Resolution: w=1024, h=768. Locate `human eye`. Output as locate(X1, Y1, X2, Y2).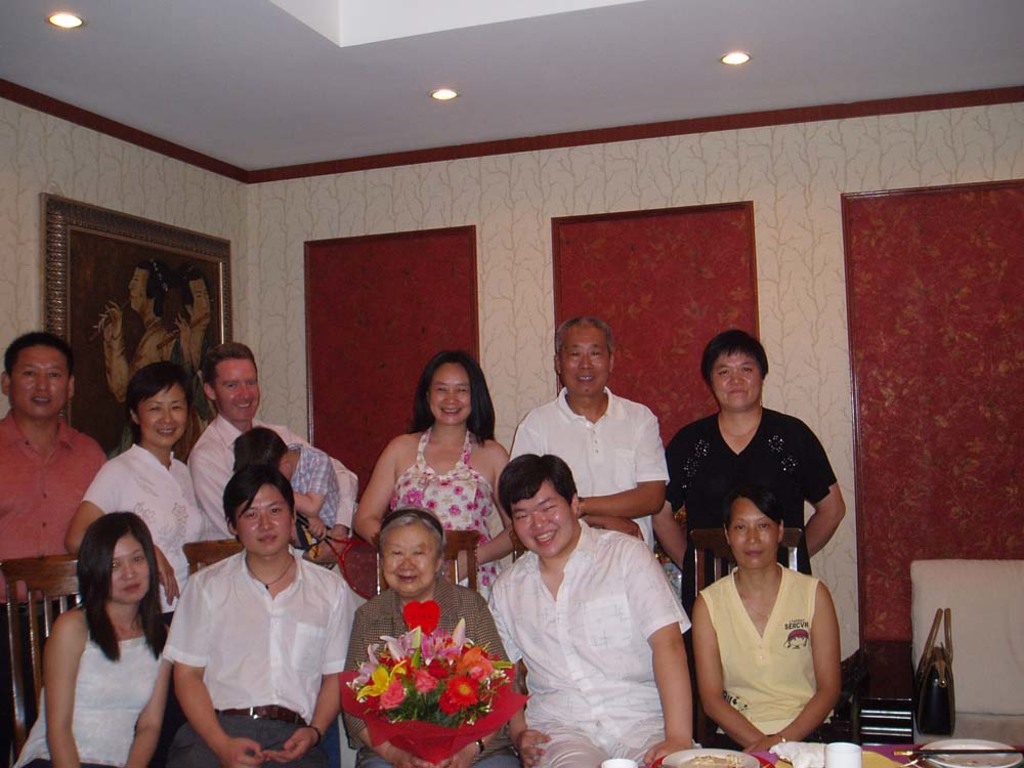
locate(714, 366, 730, 378).
